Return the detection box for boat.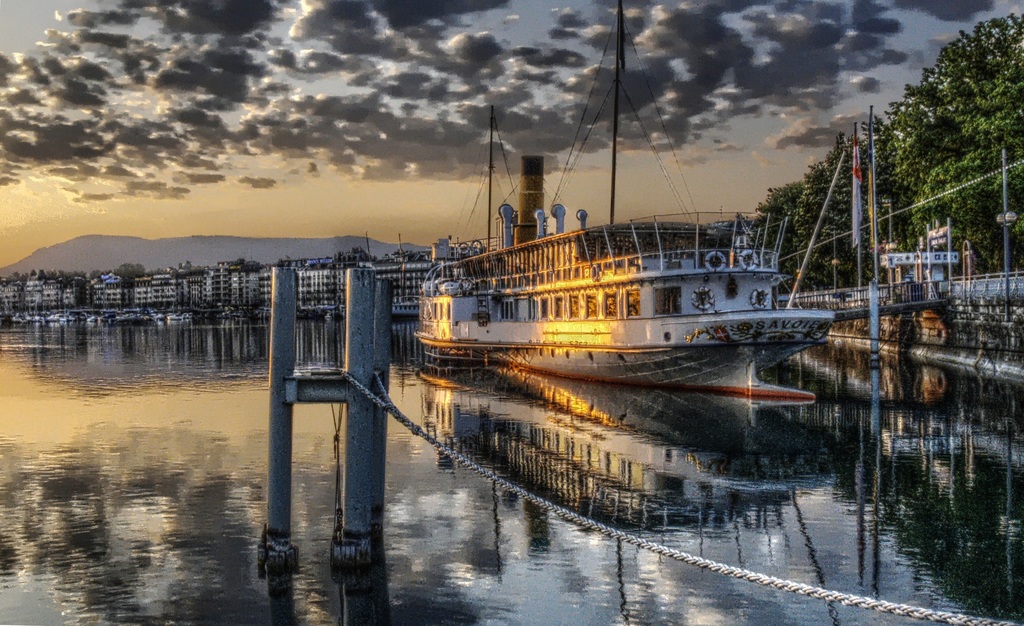
{"left": 414, "top": 0, "right": 841, "bottom": 395}.
